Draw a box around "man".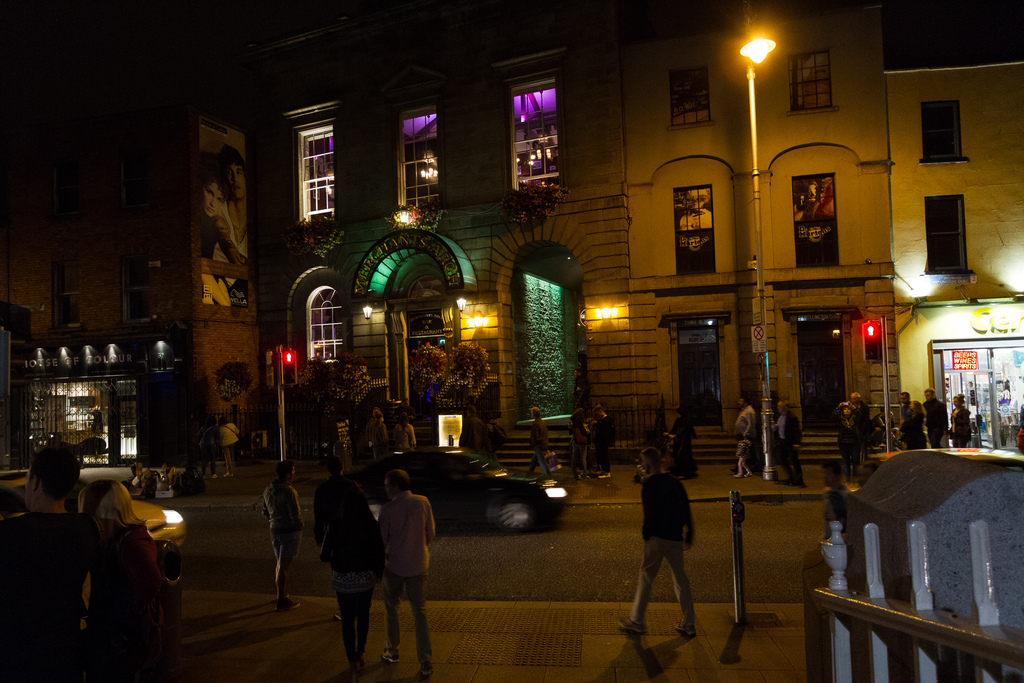
(x1=774, y1=399, x2=809, y2=487).
